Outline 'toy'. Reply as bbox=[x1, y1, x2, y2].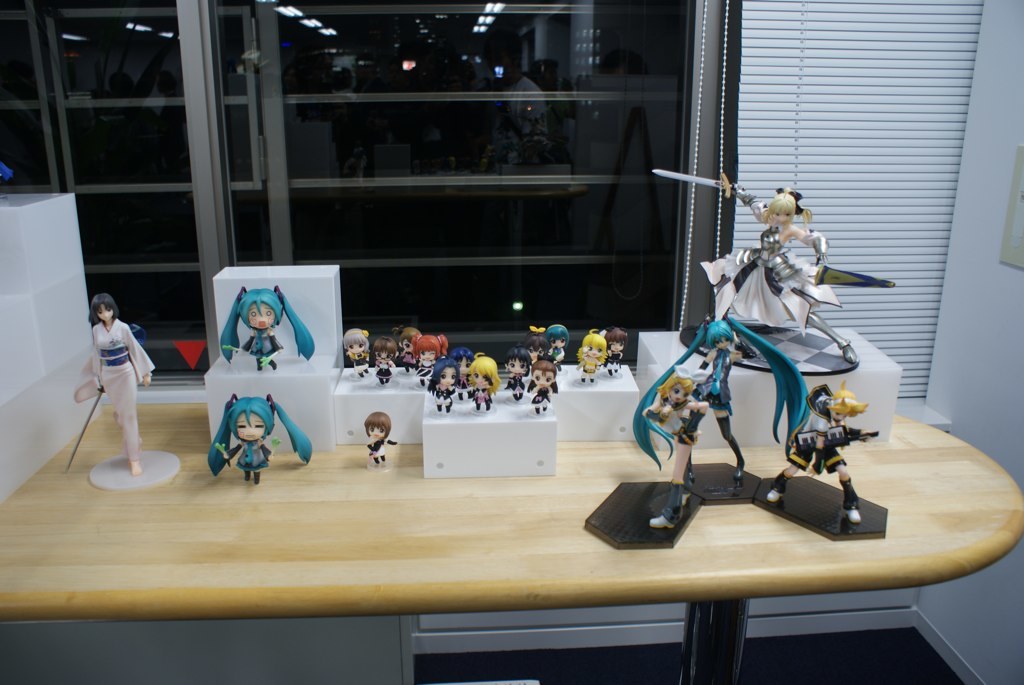
bbox=[344, 329, 372, 378].
